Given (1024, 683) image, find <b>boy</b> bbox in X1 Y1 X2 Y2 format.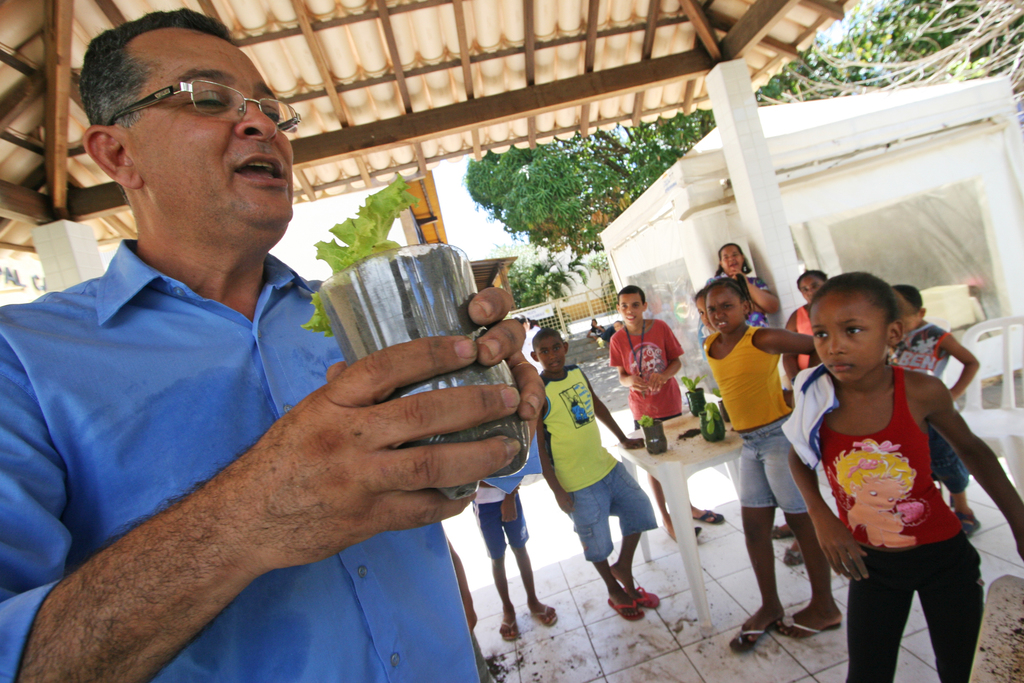
609 284 724 539.
